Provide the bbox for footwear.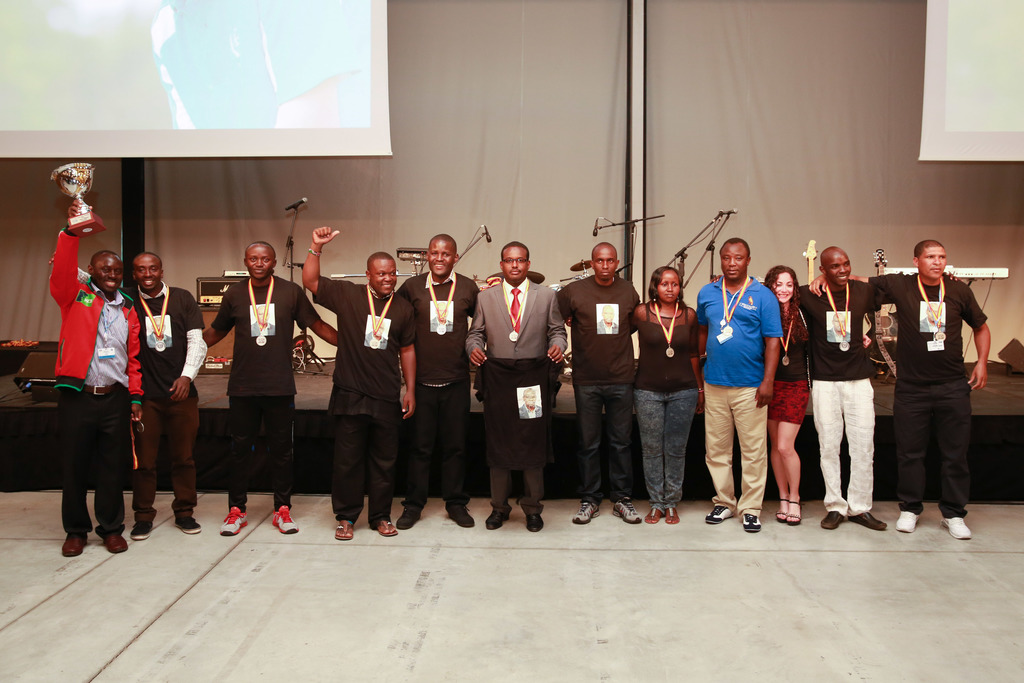
box=[897, 513, 920, 532].
